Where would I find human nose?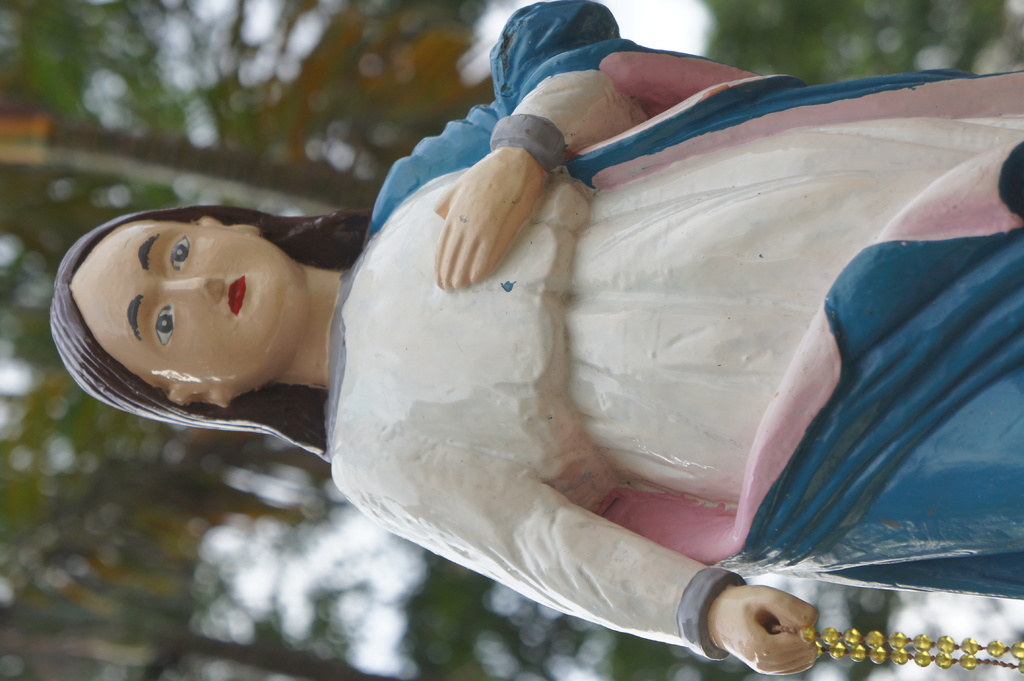
At bbox=[157, 266, 227, 303].
